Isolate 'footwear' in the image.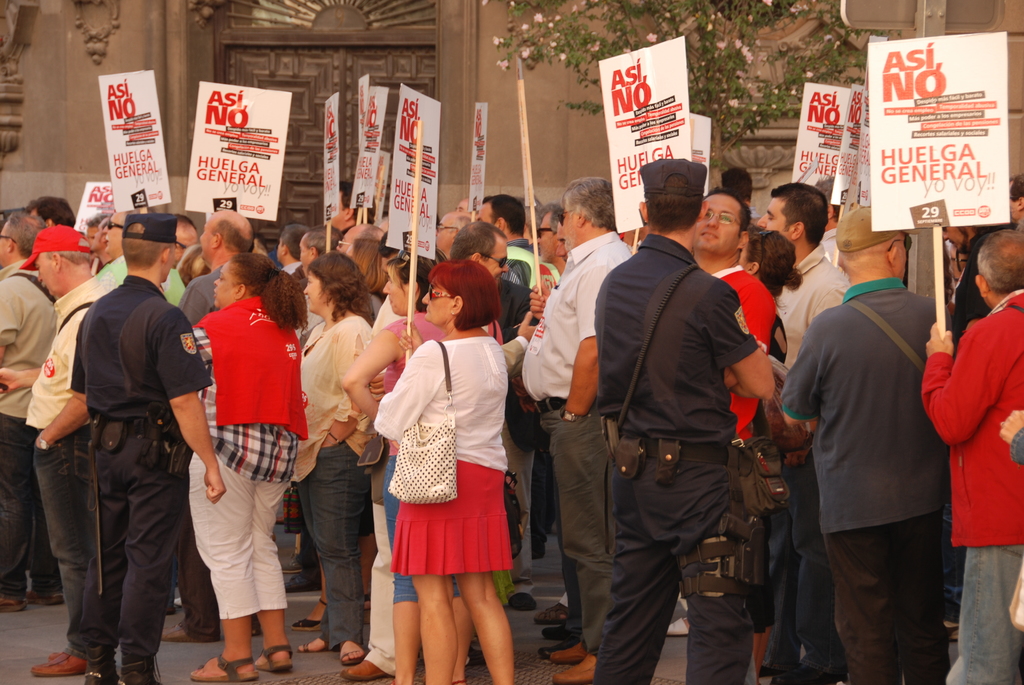
Isolated region: (258, 643, 293, 673).
